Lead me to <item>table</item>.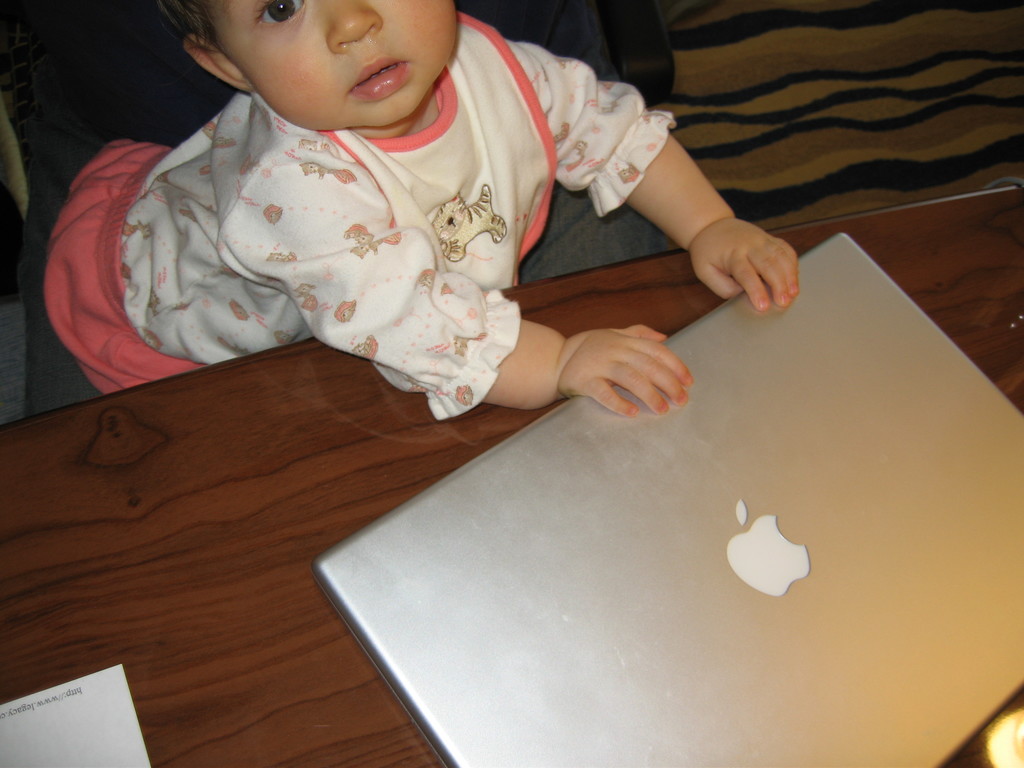
Lead to 0 184 1023 767.
